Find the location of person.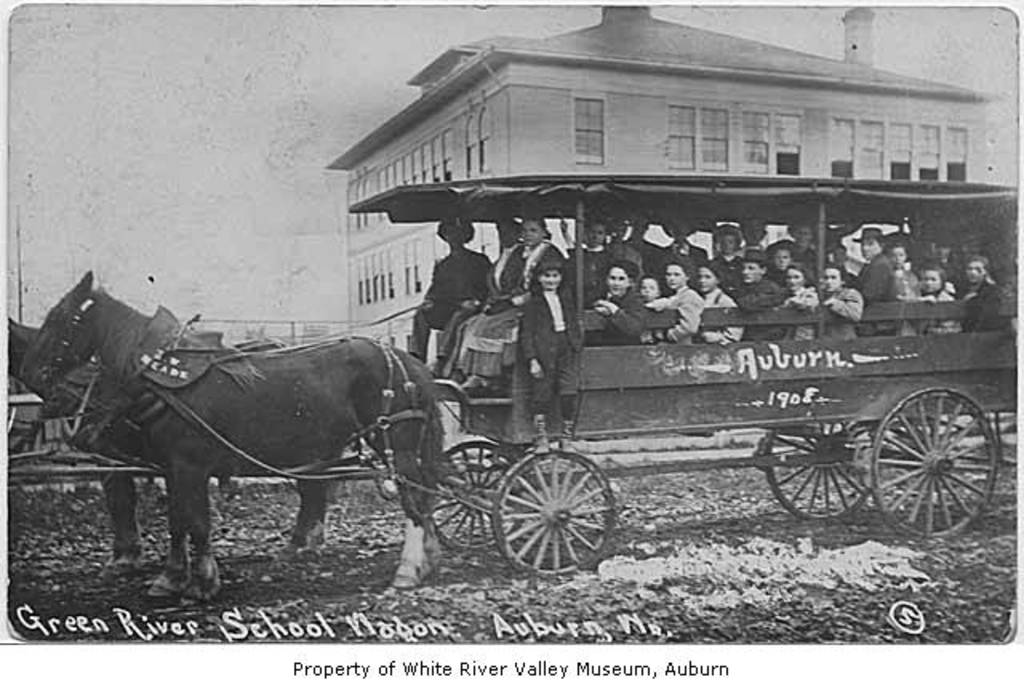
Location: [595,264,645,344].
